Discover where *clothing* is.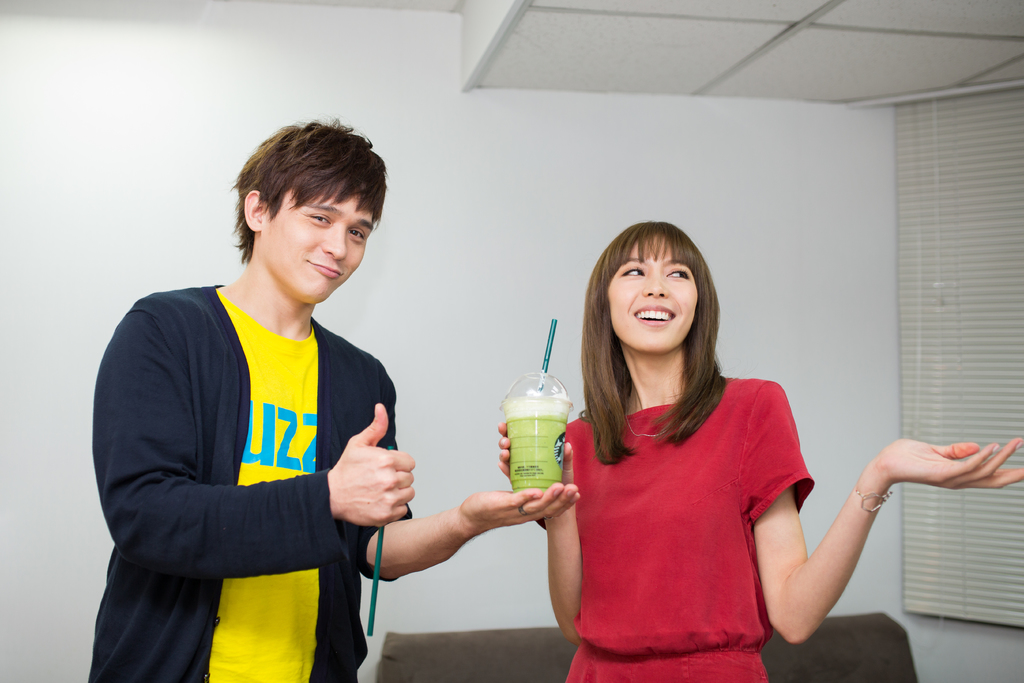
Discovered at bbox(85, 279, 412, 682).
